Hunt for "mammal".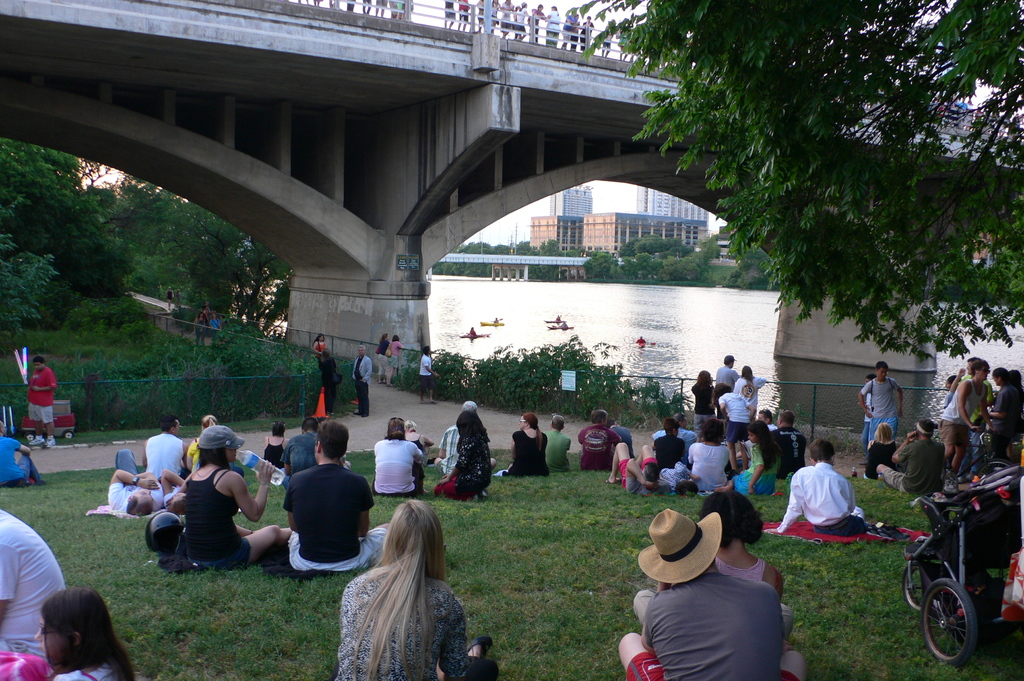
Hunted down at BBox(329, 497, 505, 680).
